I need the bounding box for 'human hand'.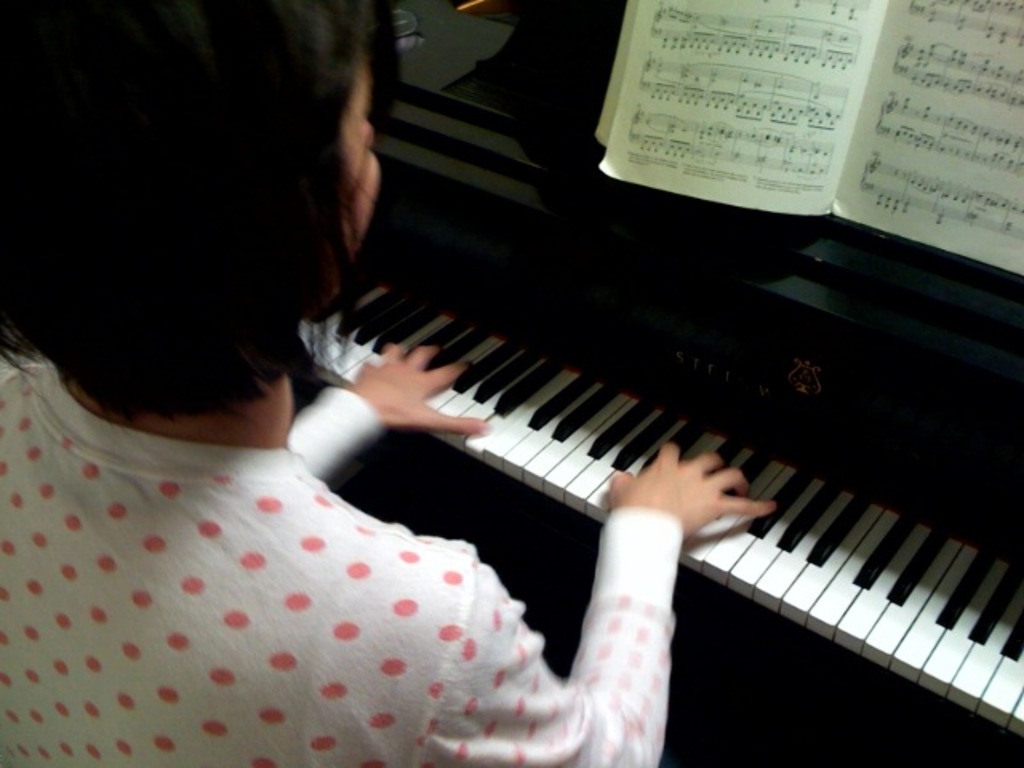
Here it is: (x1=637, y1=458, x2=773, y2=536).
